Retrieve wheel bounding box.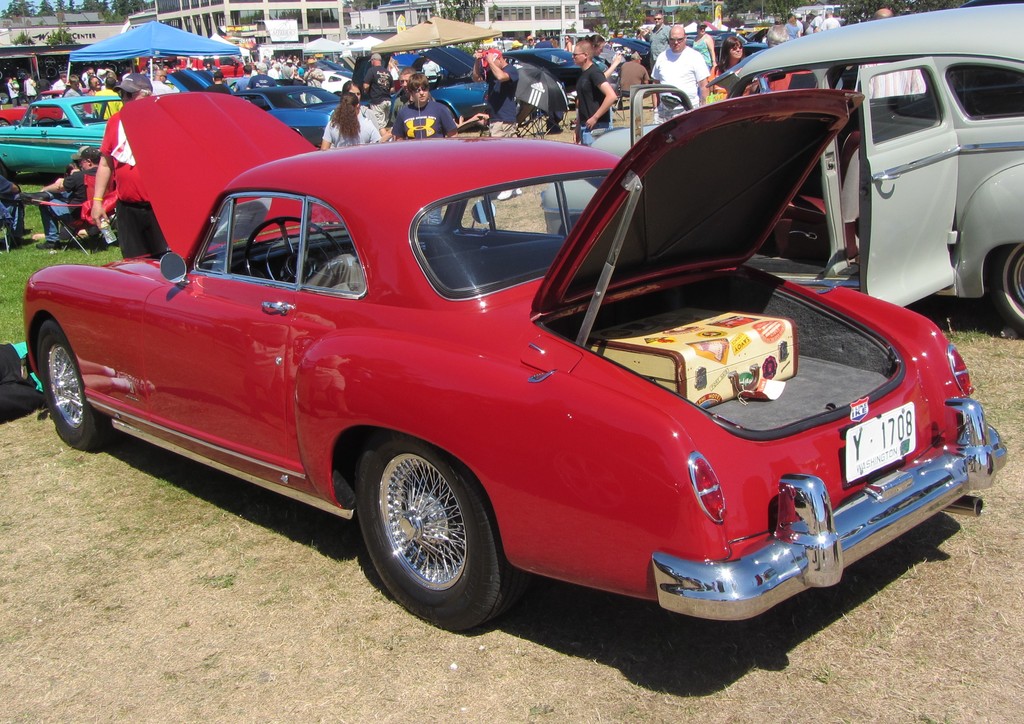
Bounding box: region(993, 243, 1023, 335).
